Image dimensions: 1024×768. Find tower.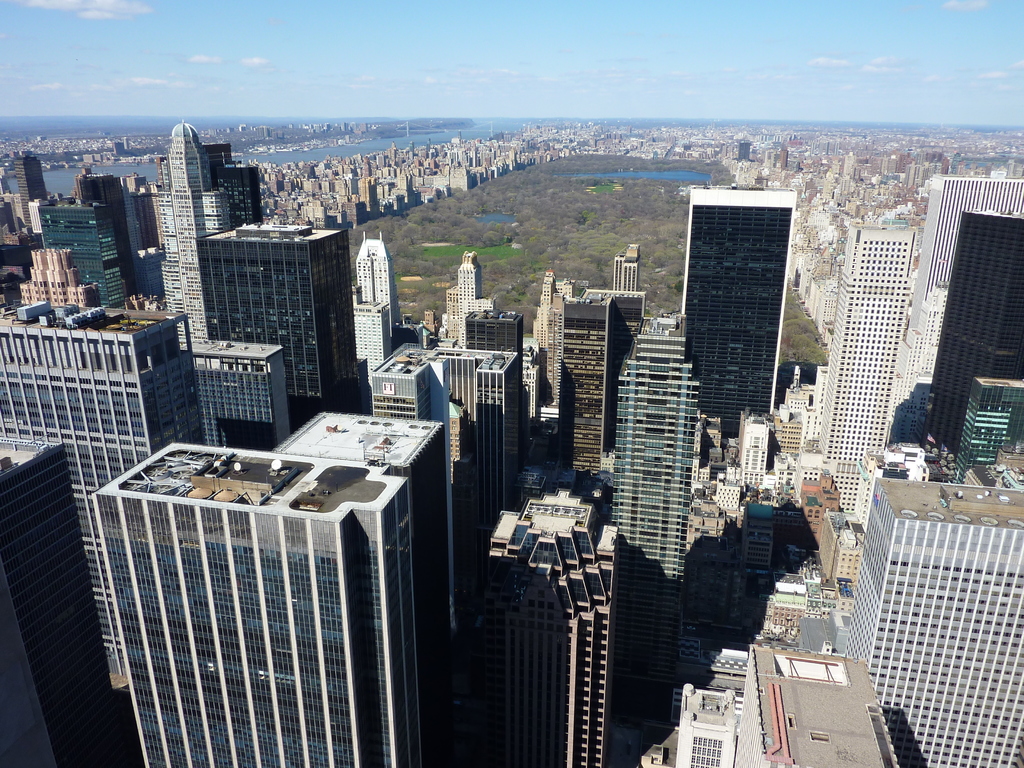
154, 121, 268, 343.
